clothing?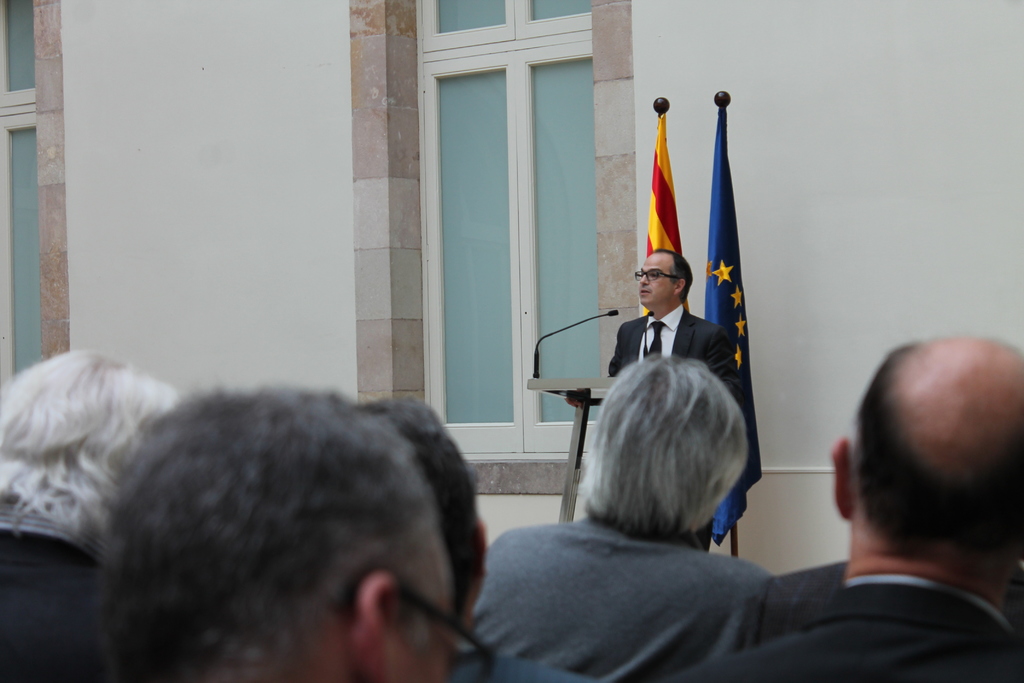
left=717, top=579, right=1023, bottom=682
